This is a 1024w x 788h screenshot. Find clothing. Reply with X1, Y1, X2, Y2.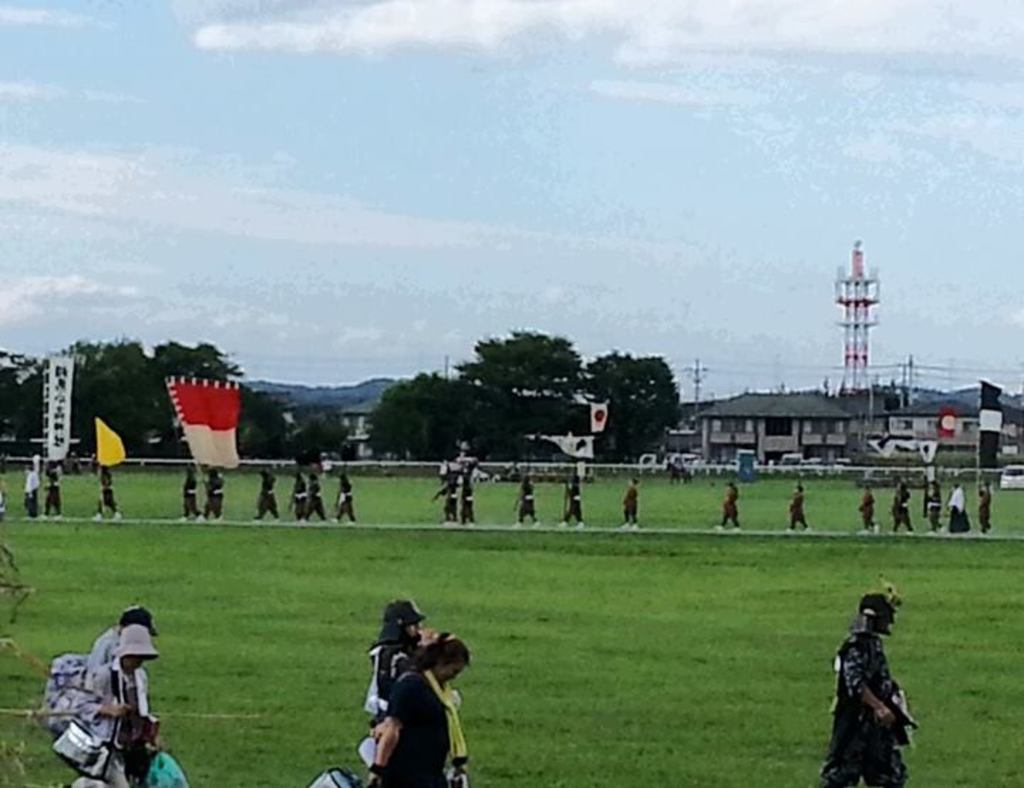
566, 481, 592, 529.
